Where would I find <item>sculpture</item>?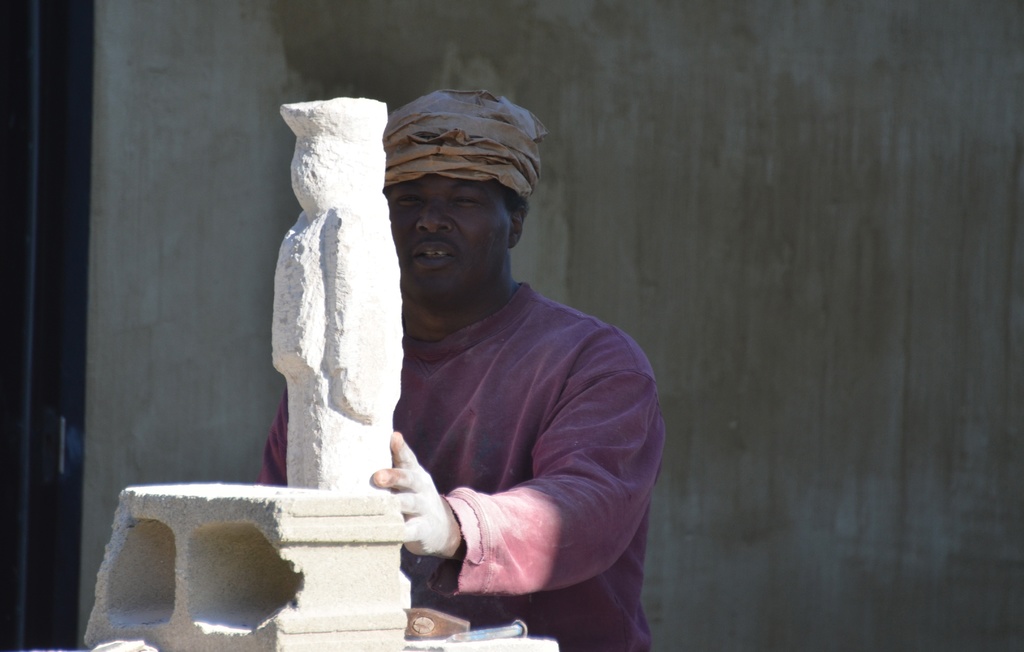
At 253:76:398:528.
